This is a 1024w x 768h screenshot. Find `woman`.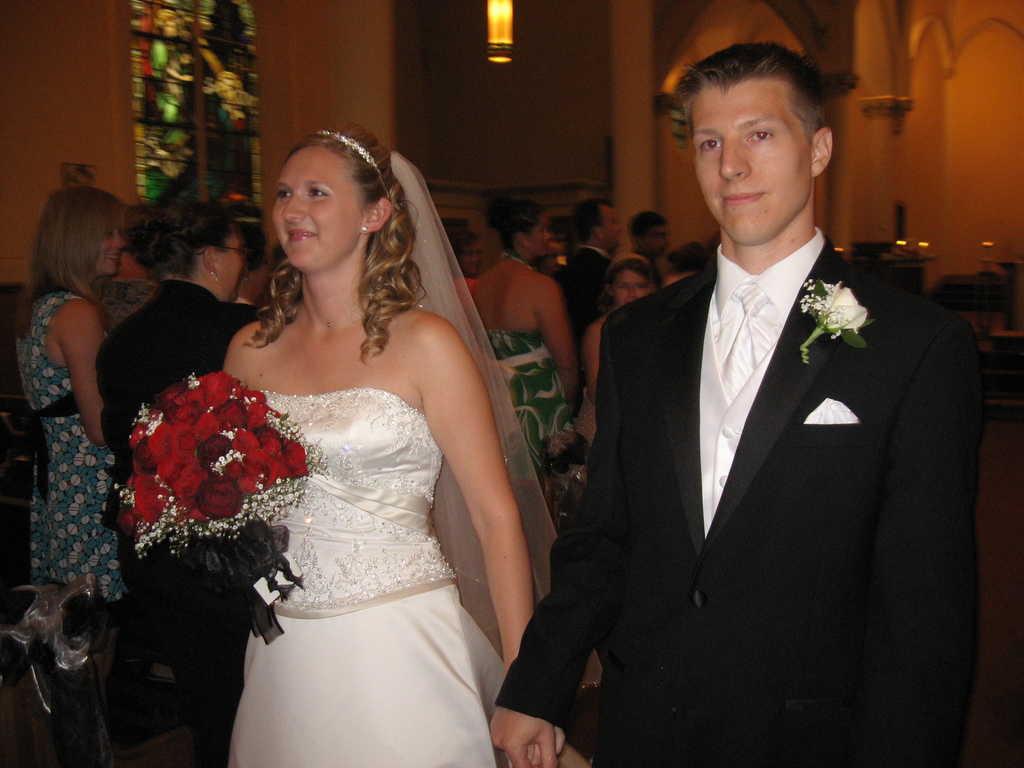
Bounding box: <region>445, 228, 480, 317</region>.
